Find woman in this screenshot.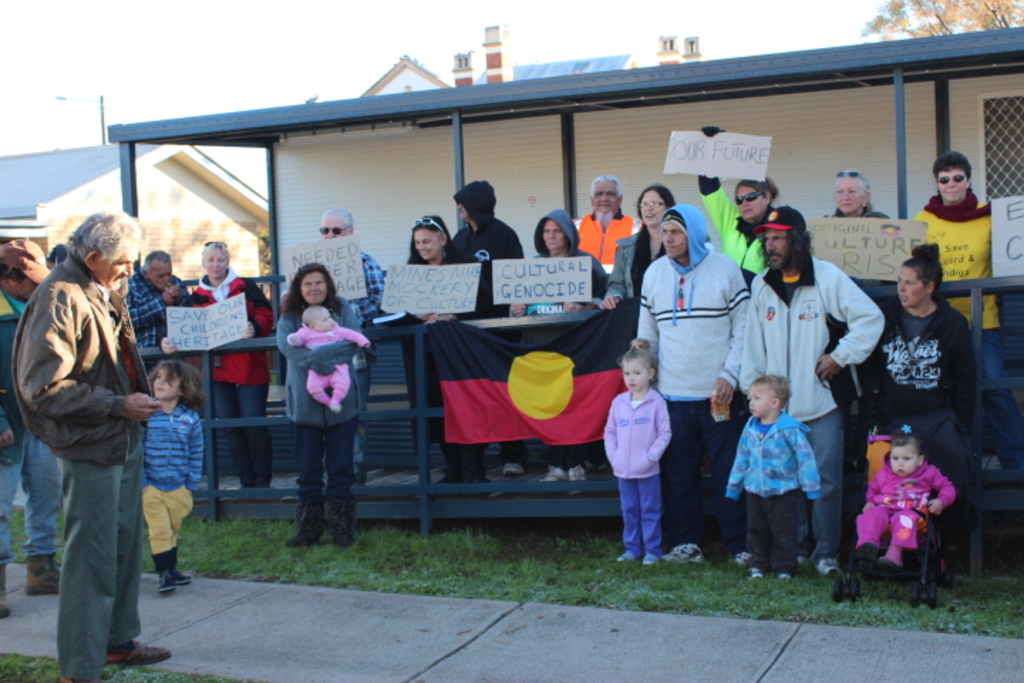
The bounding box for woman is region(597, 179, 680, 305).
